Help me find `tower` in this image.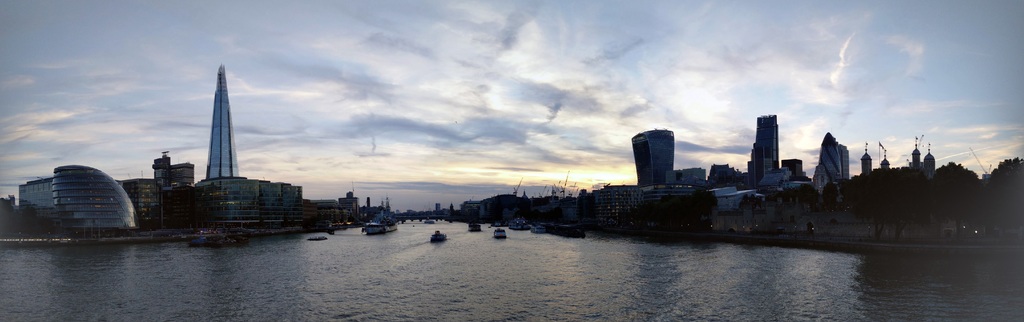
Found it: rect(15, 172, 55, 225).
